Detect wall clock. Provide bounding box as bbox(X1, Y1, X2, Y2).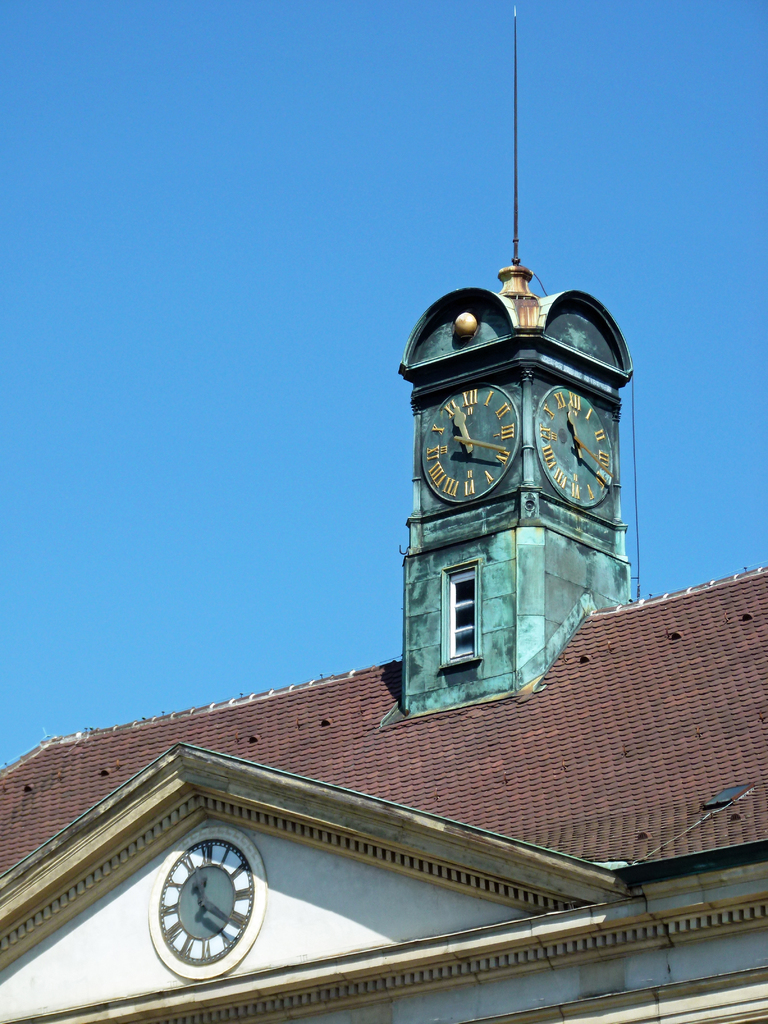
bbox(420, 383, 520, 506).
